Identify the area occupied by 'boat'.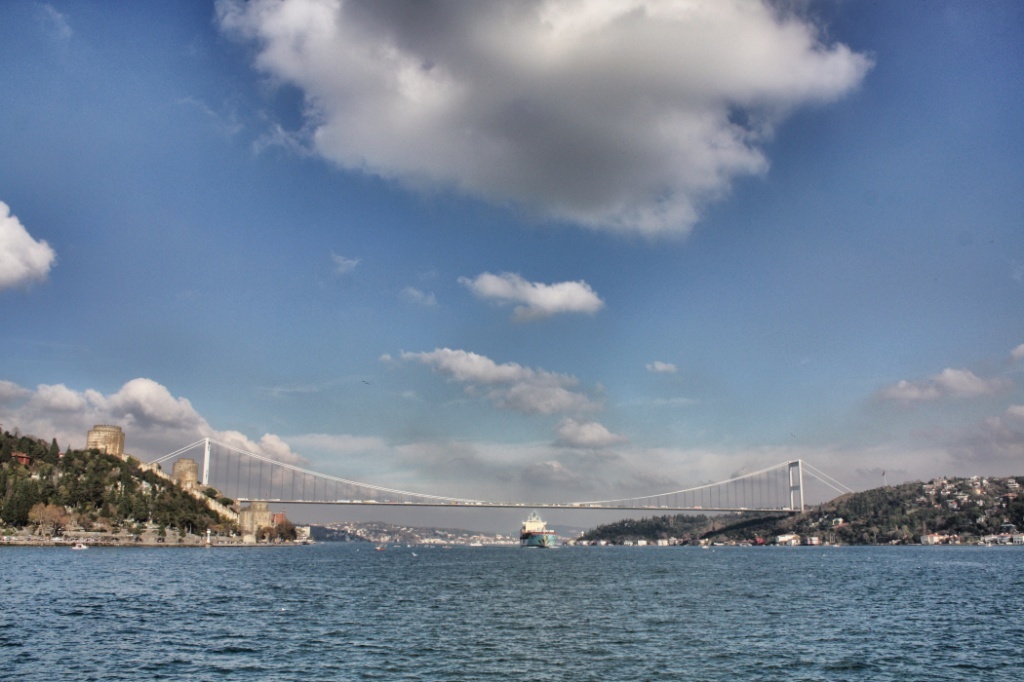
Area: {"x1": 517, "y1": 511, "x2": 555, "y2": 550}.
